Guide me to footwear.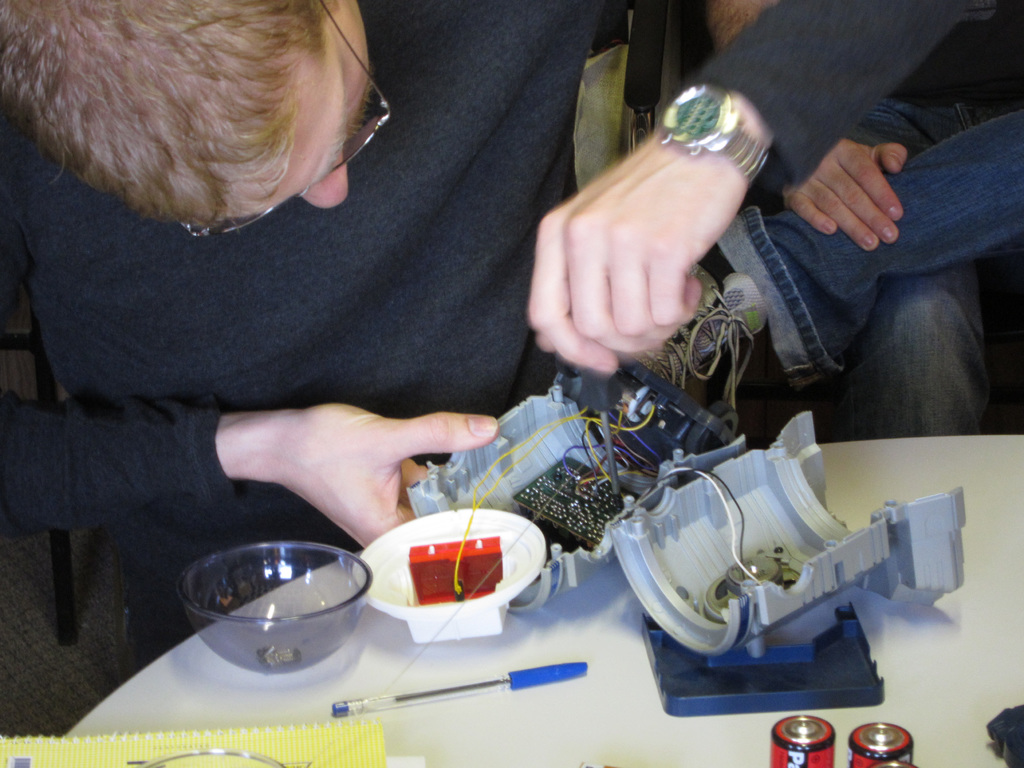
Guidance: locate(638, 266, 768, 405).
